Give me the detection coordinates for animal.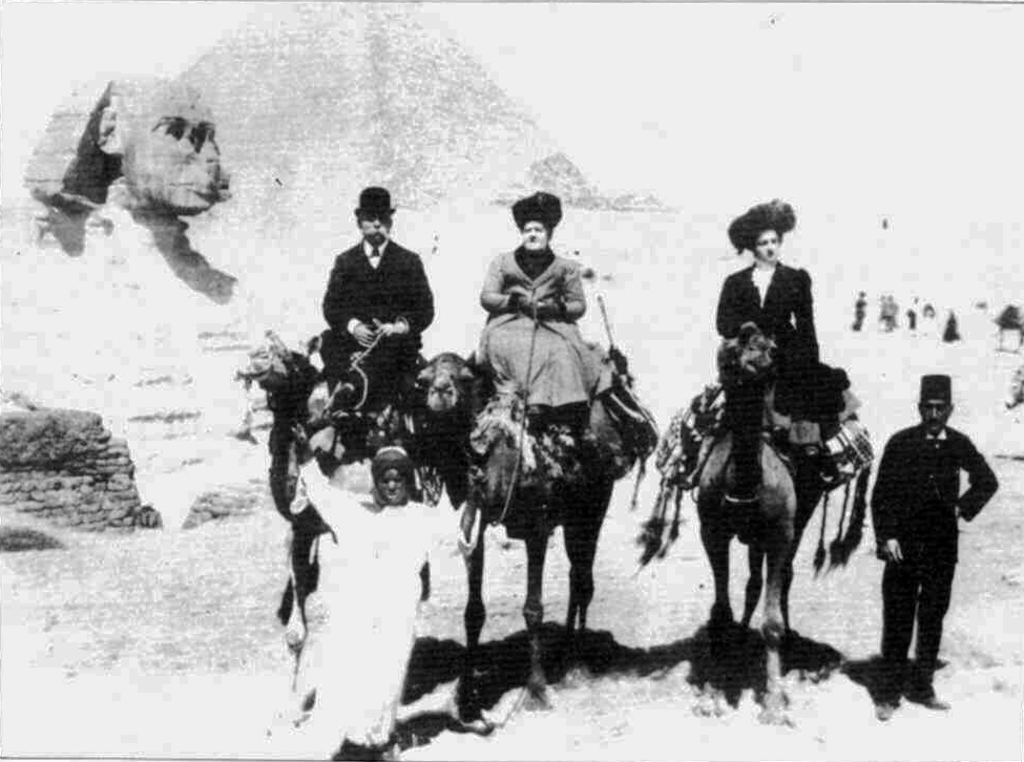
<bbox>405, 352, 612, 734</bbox>.
